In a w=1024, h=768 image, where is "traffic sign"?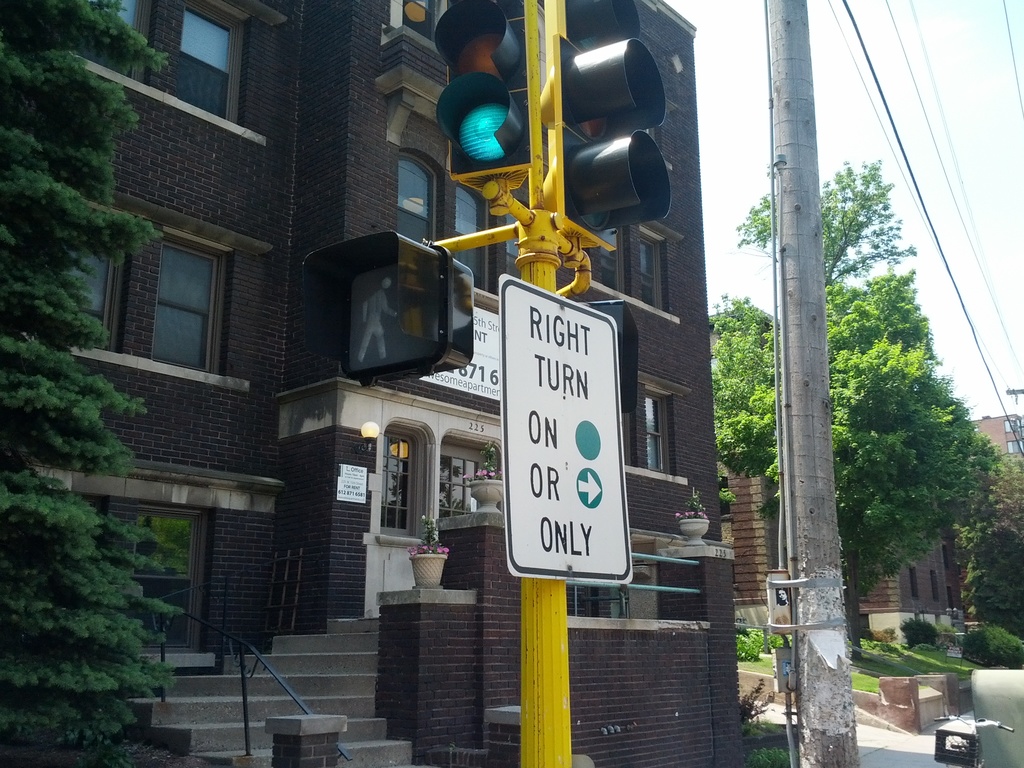
detection(494, 276, 639, 584).
